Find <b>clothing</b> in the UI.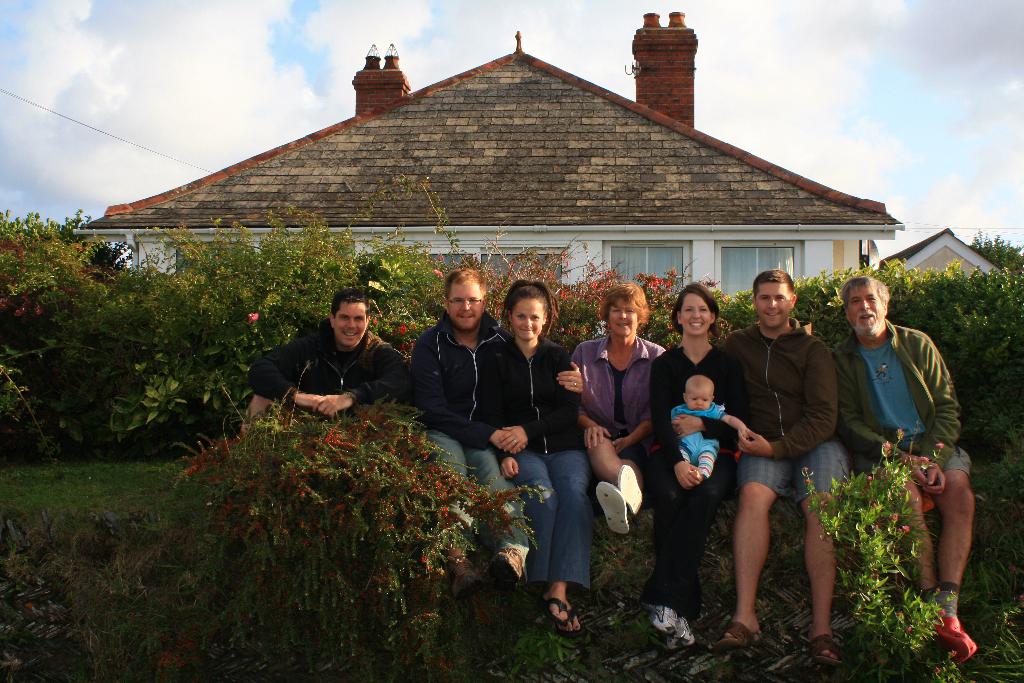
UI element at [left=481, top=330, right=593, bottom=593].
